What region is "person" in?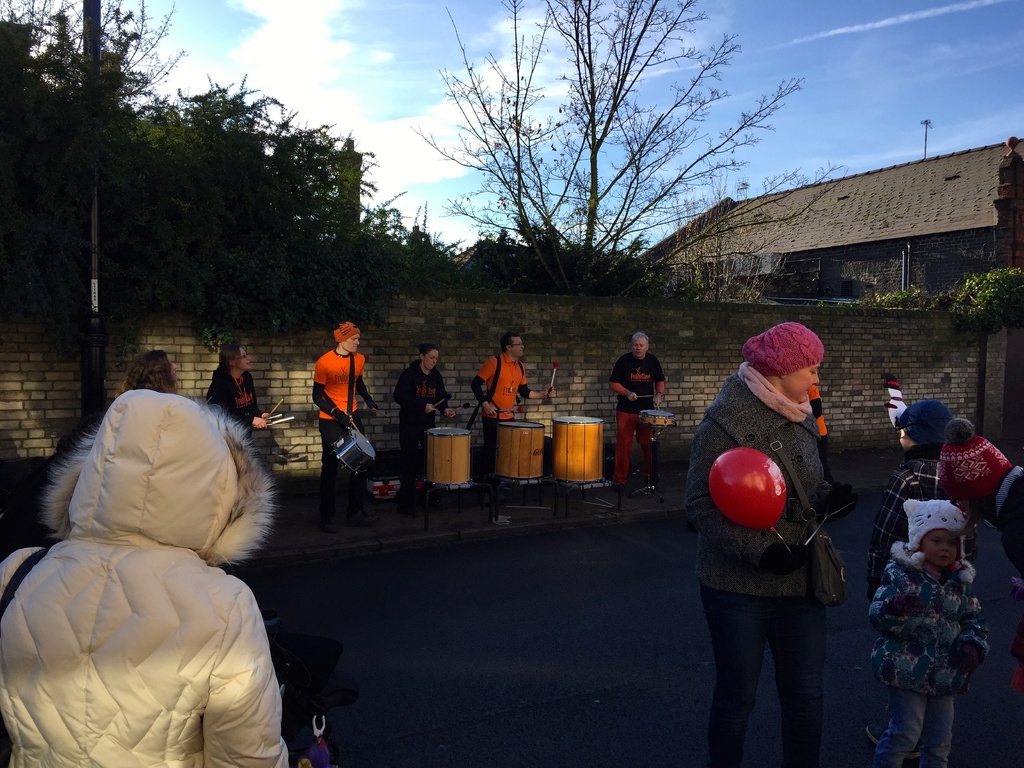
rect(868, 403, 986, 748).
